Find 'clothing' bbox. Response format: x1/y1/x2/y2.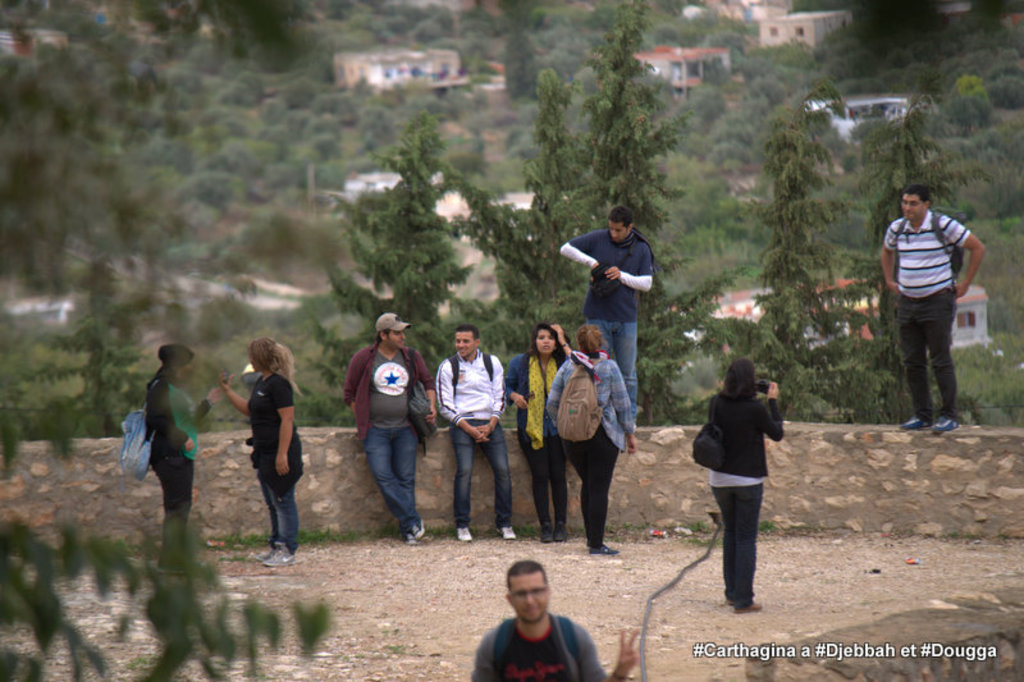
559/230/652/392.
